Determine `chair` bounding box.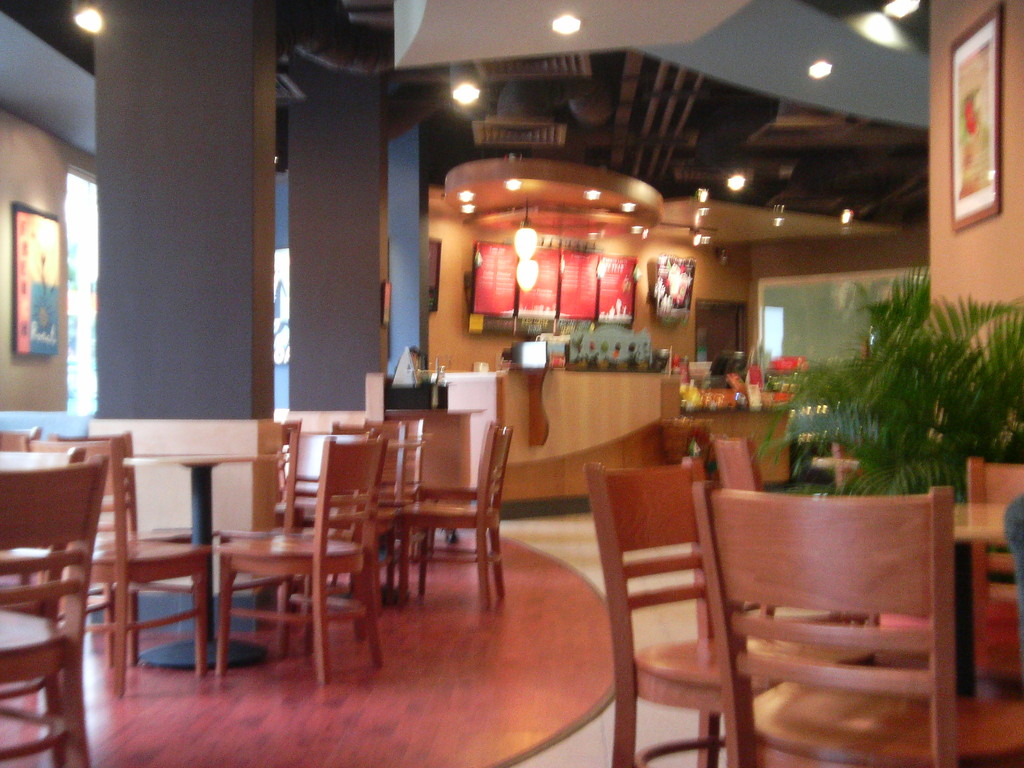
Determined: bbox=(689, 479, 1023, 767).
